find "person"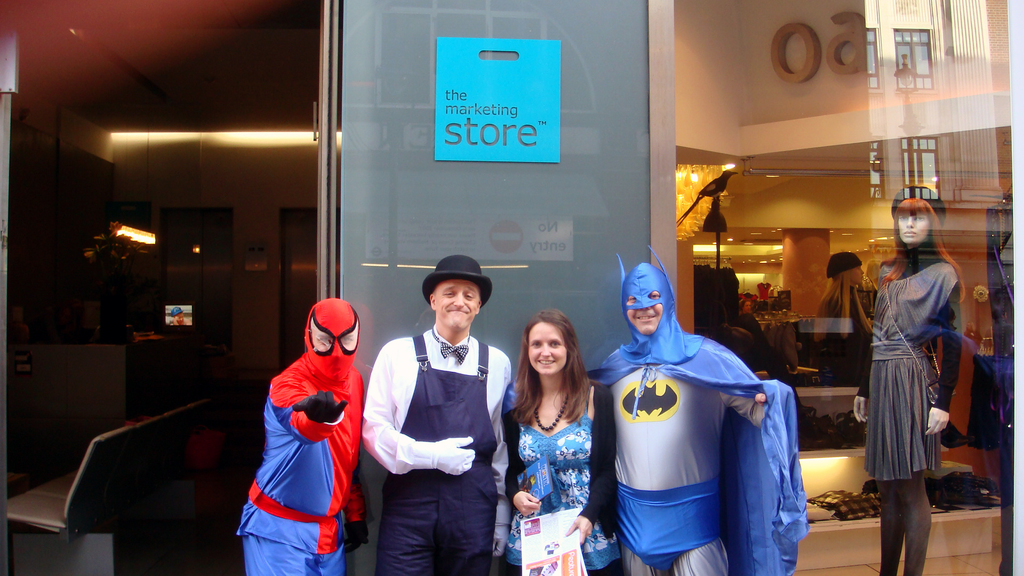
region(860, 181, 971, 568)
